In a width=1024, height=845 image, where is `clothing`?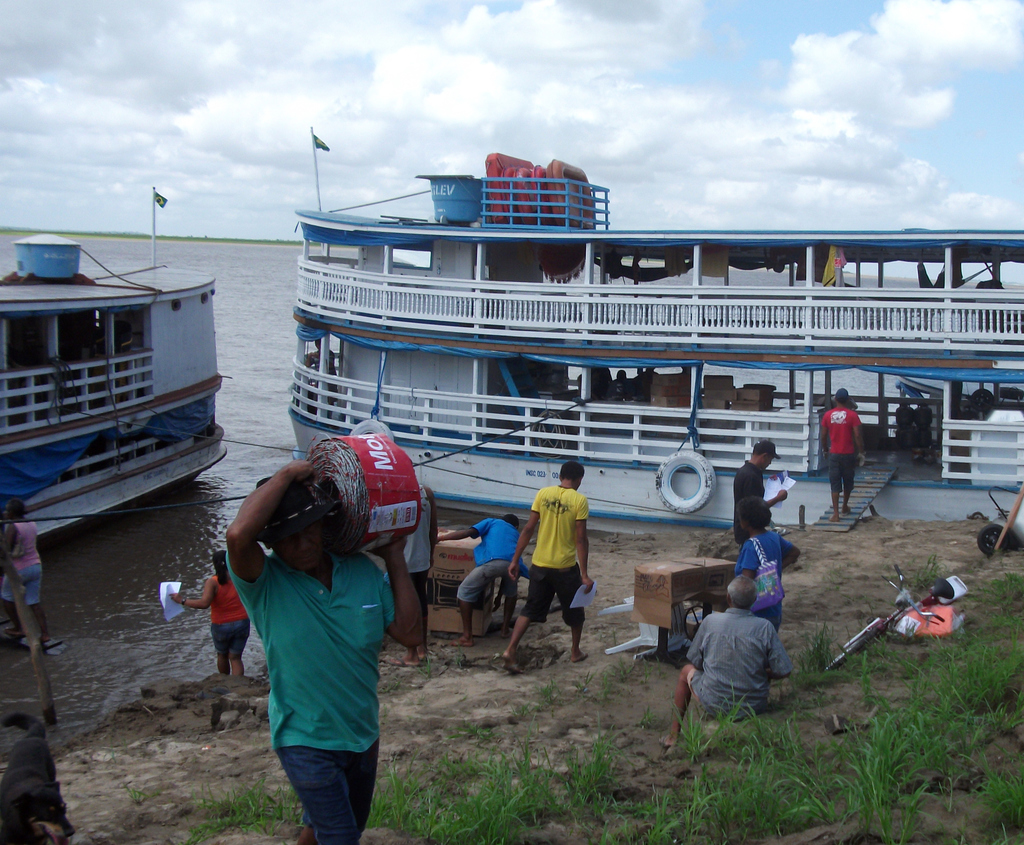
688,612,797,715.
